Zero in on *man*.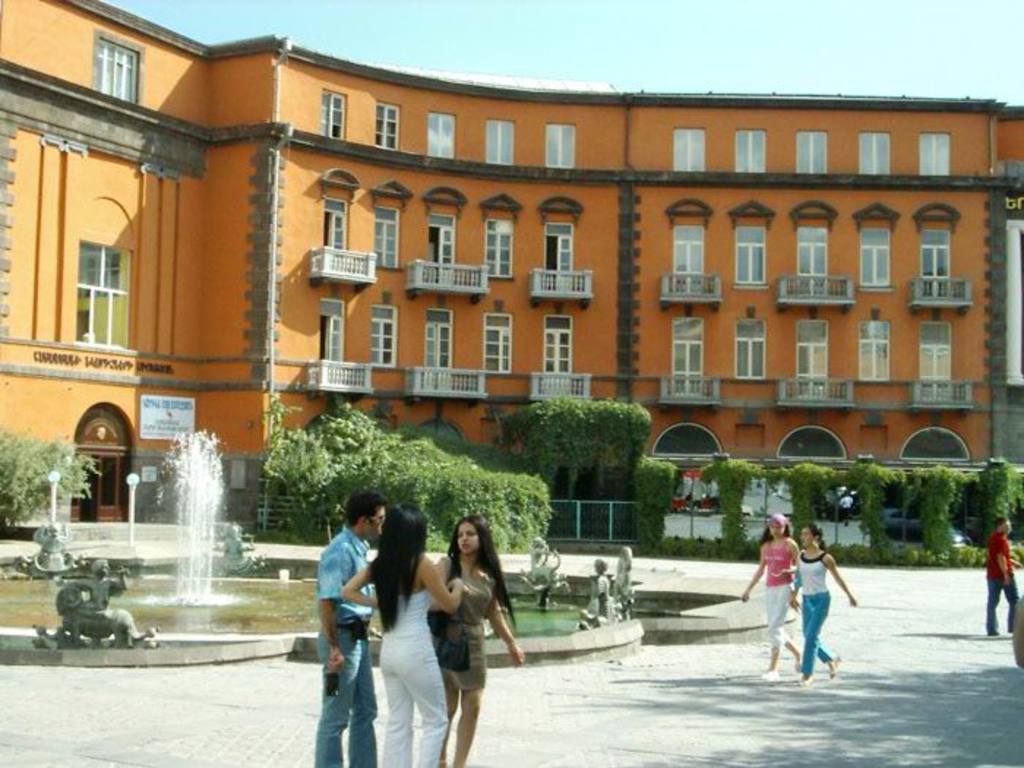
Zeroed in: 320 490 380 767.
